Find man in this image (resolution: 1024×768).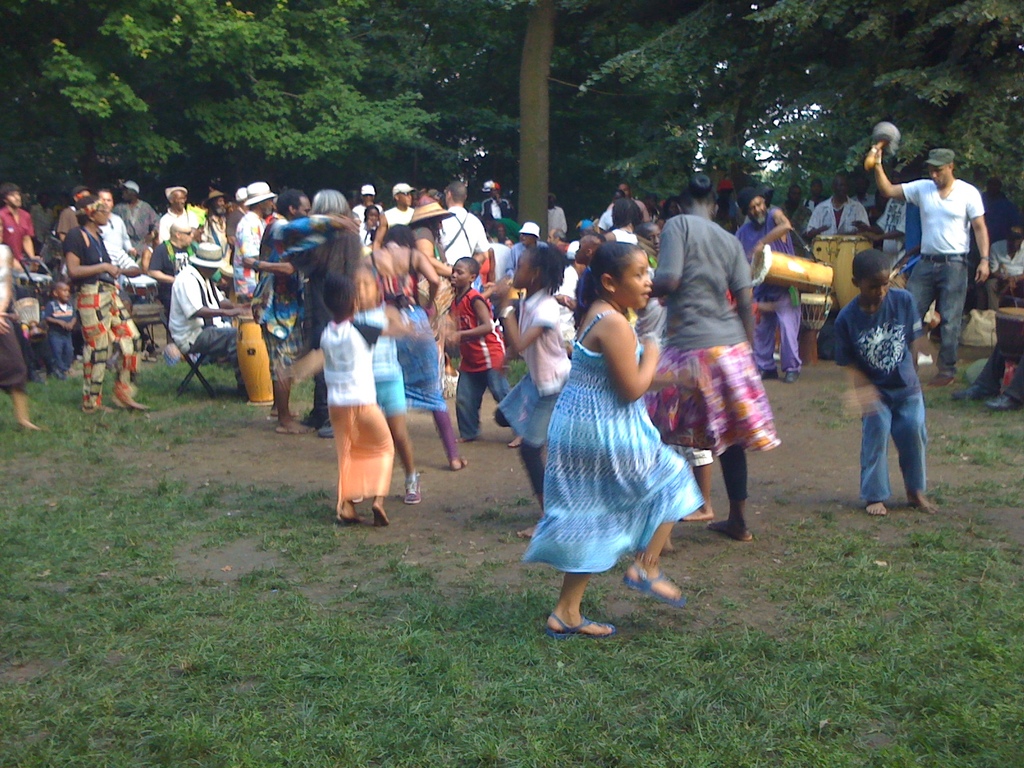
region(812, 176, 869, 243).
